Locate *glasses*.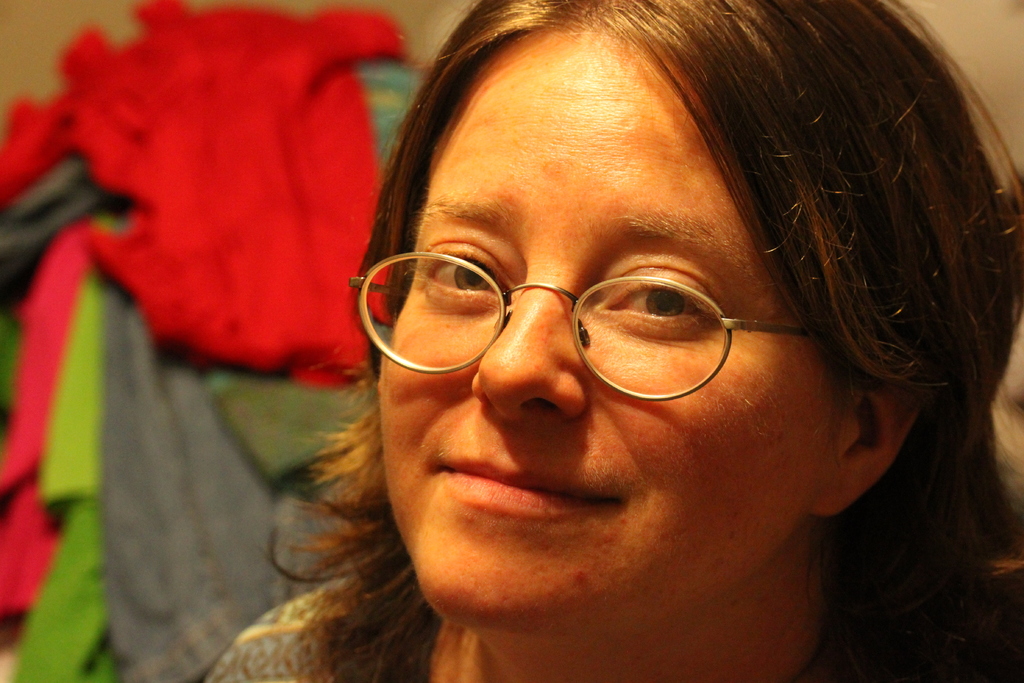
Bounding box: locate(335, 223, 807, 397).
